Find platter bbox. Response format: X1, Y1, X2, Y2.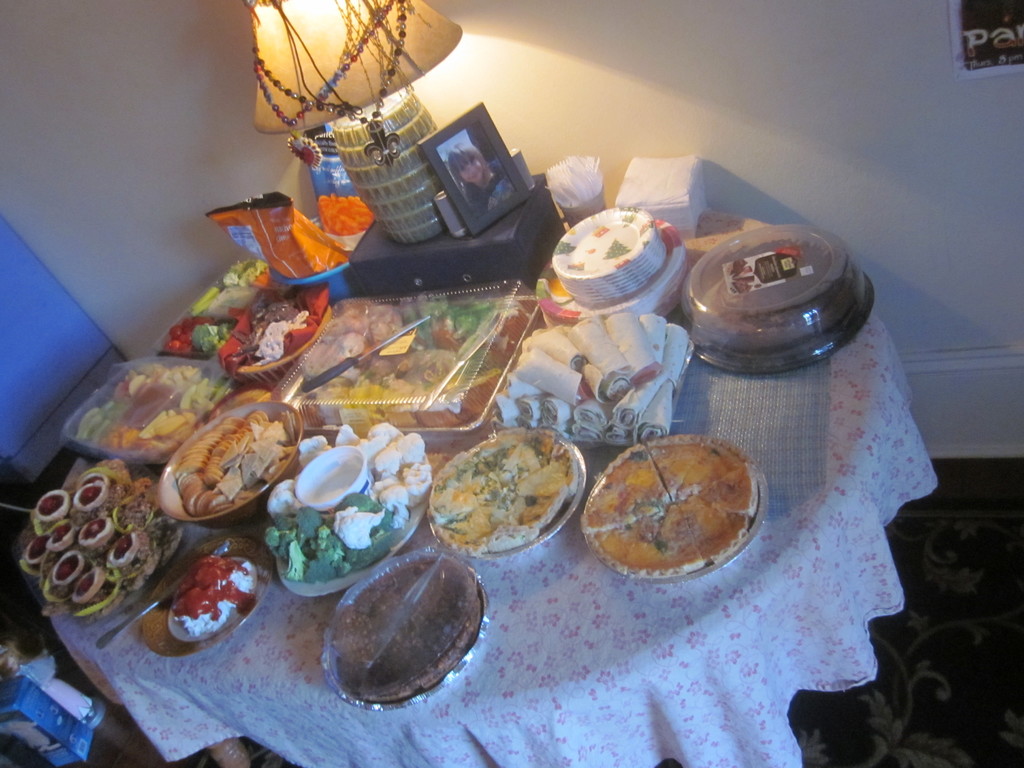
186, 403, 300, 513.
